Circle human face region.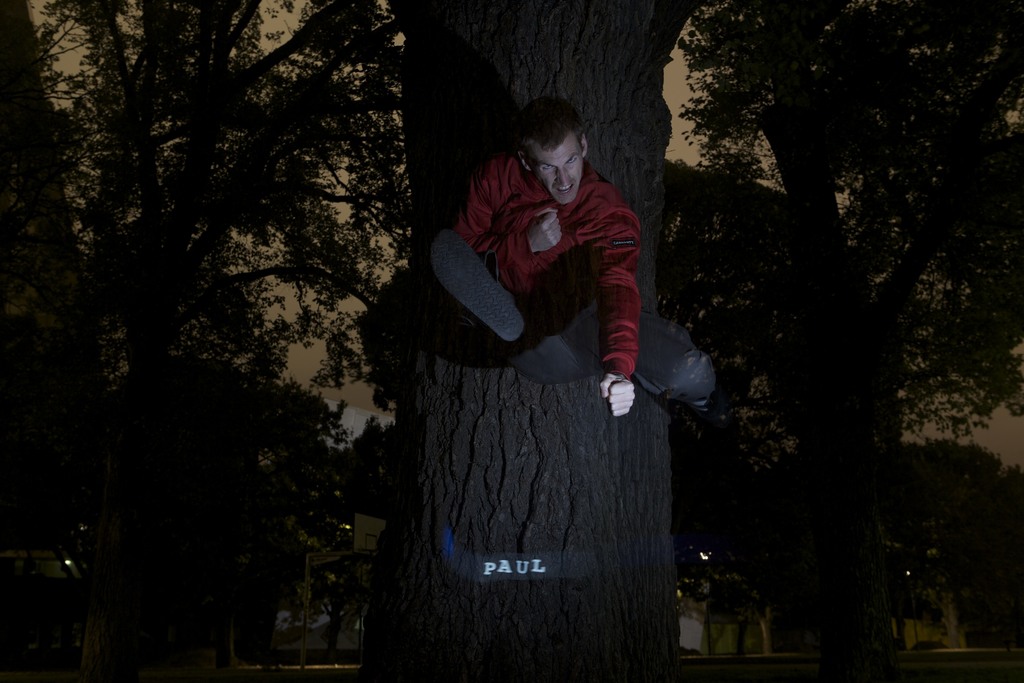
Region: detection(521, 140, 586, 206).
